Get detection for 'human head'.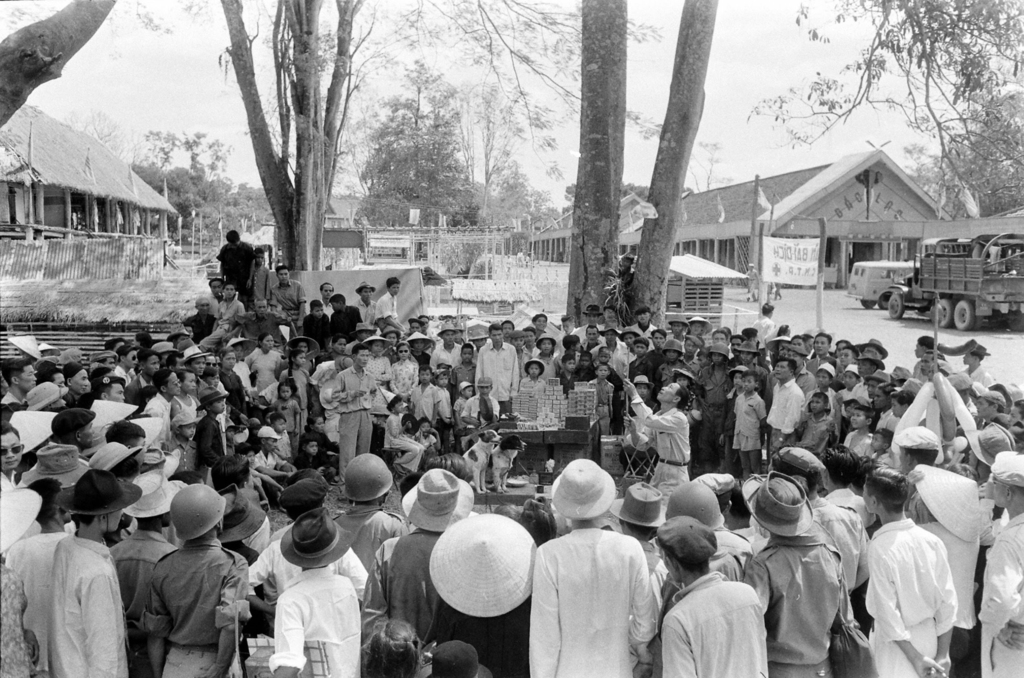
Detection: locate(712, 328, 726, 344).
